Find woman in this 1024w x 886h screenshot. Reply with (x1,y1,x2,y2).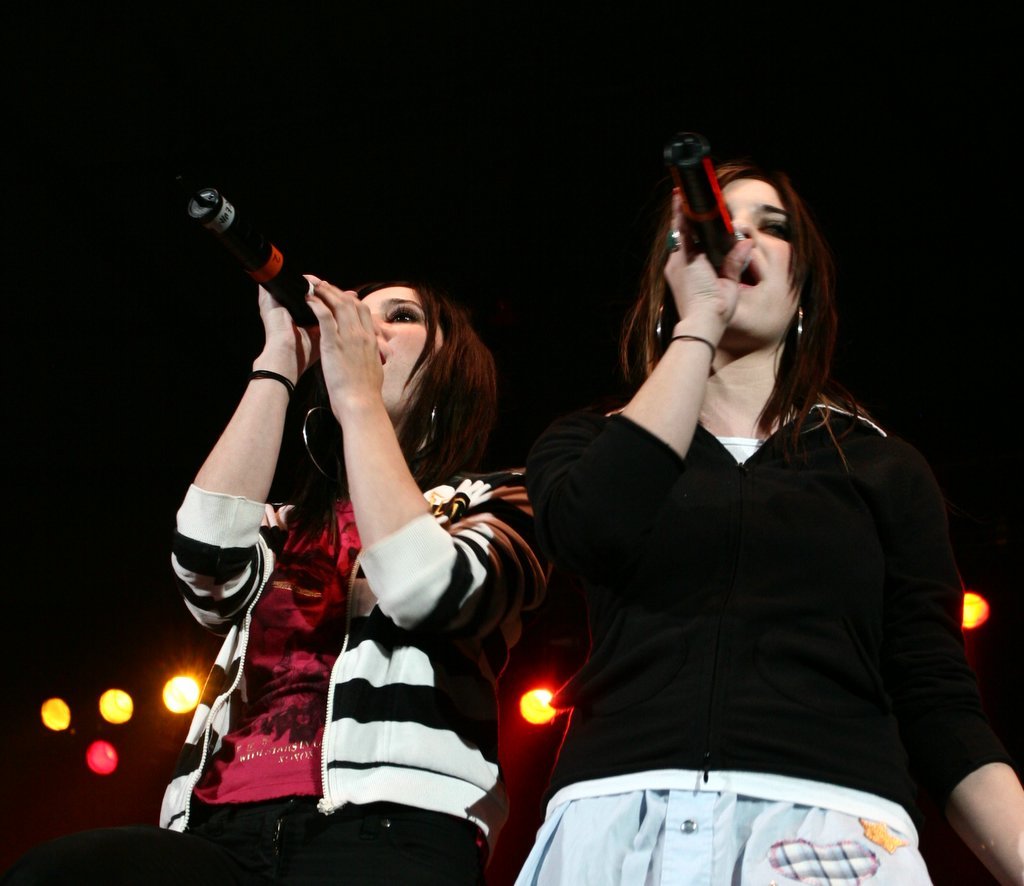
(503,134,970,864).
